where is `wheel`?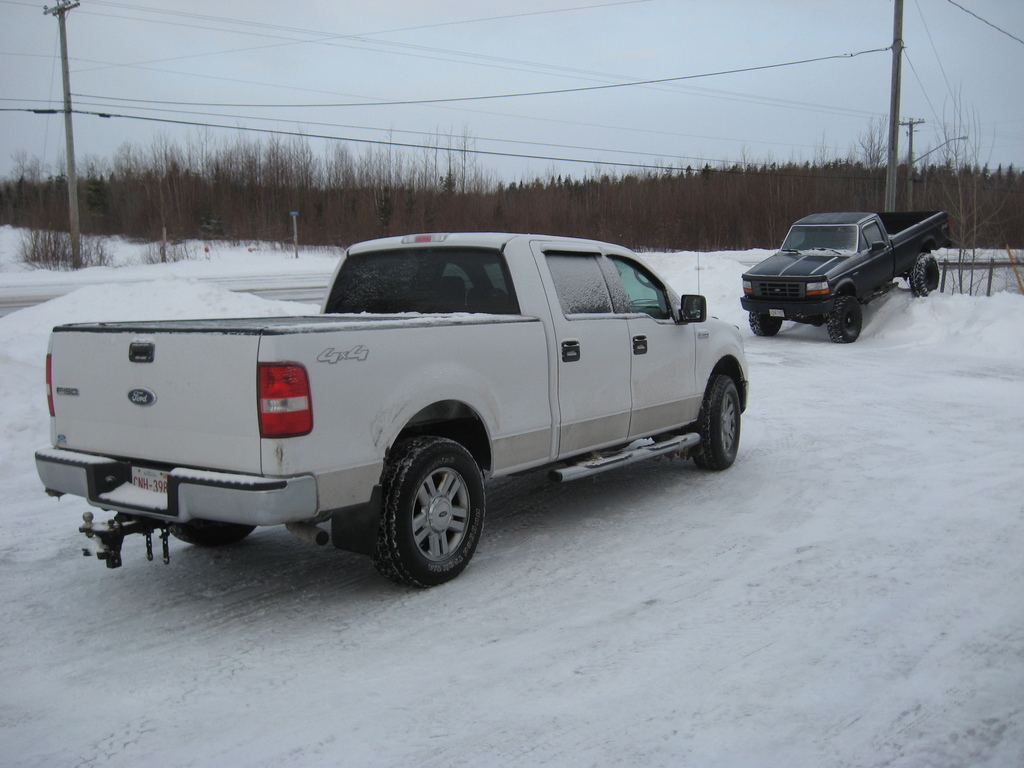
crop(747, 309, 785, 339).
